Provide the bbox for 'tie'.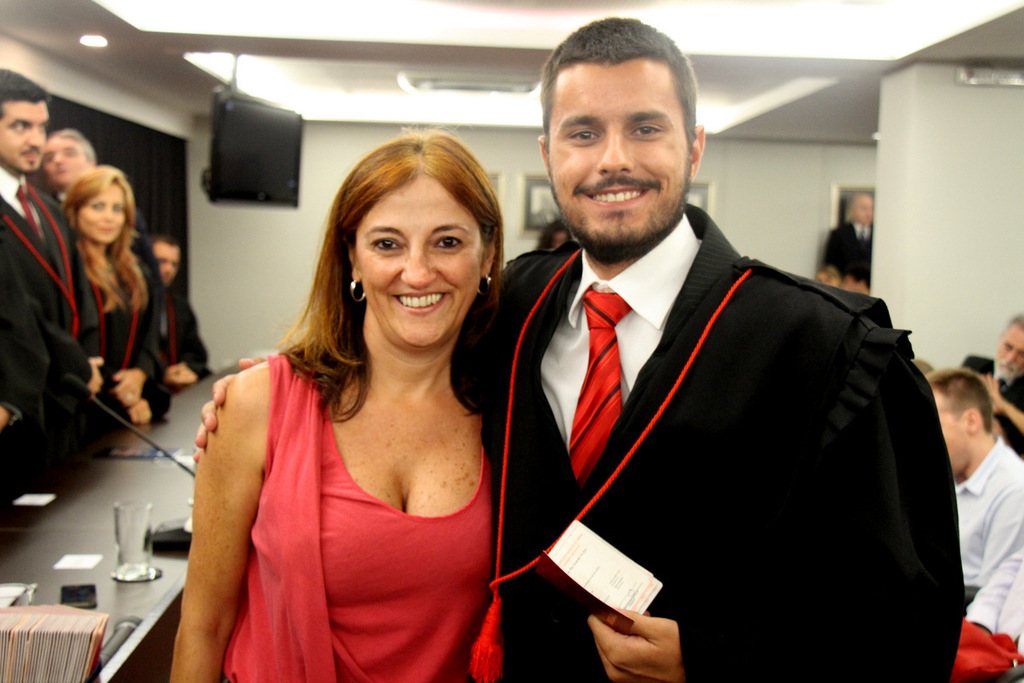
16, 190, 44, 238.
